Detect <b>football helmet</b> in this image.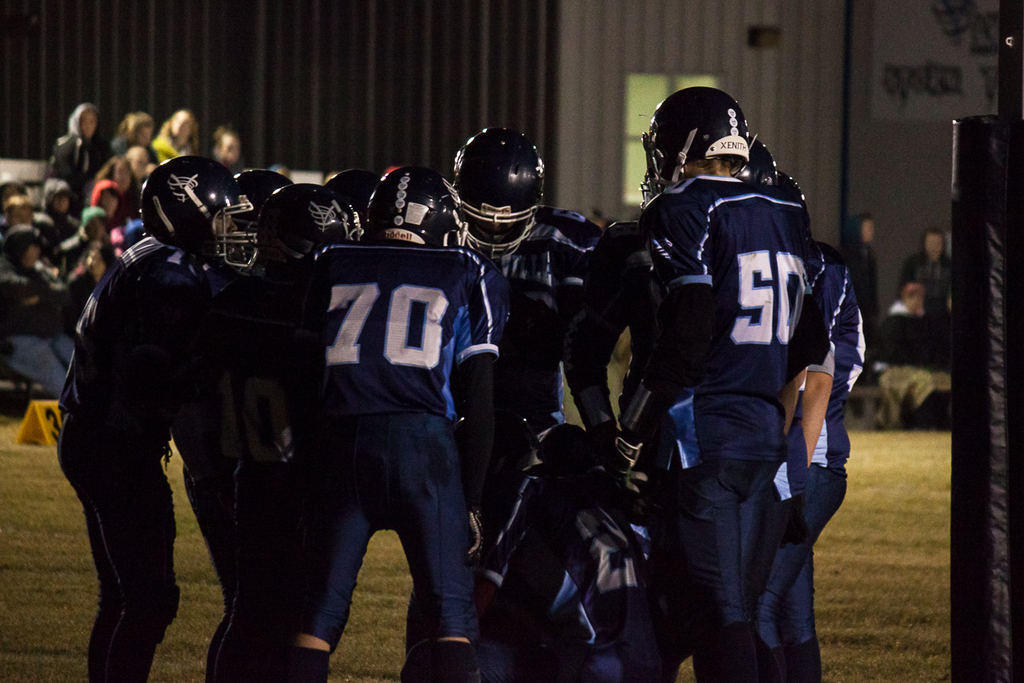
Detection: {"x1": 744, "y1": 141, "x2": 782, "y2": 186}.
